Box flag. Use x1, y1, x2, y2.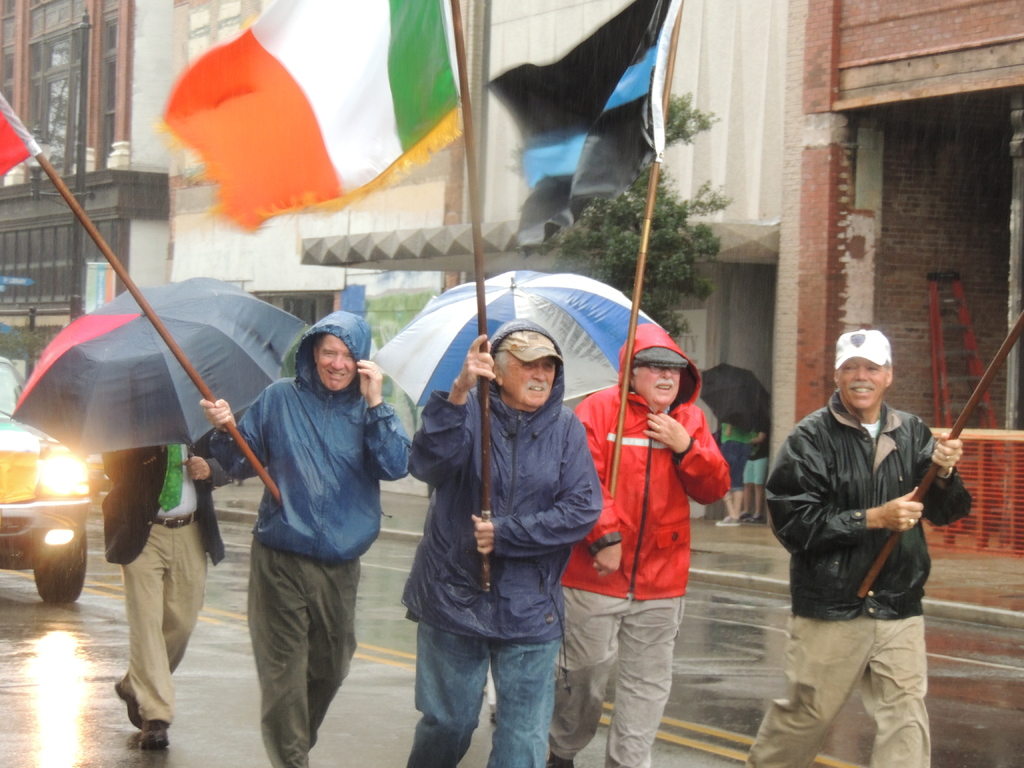
487, 0, 664, 260.
